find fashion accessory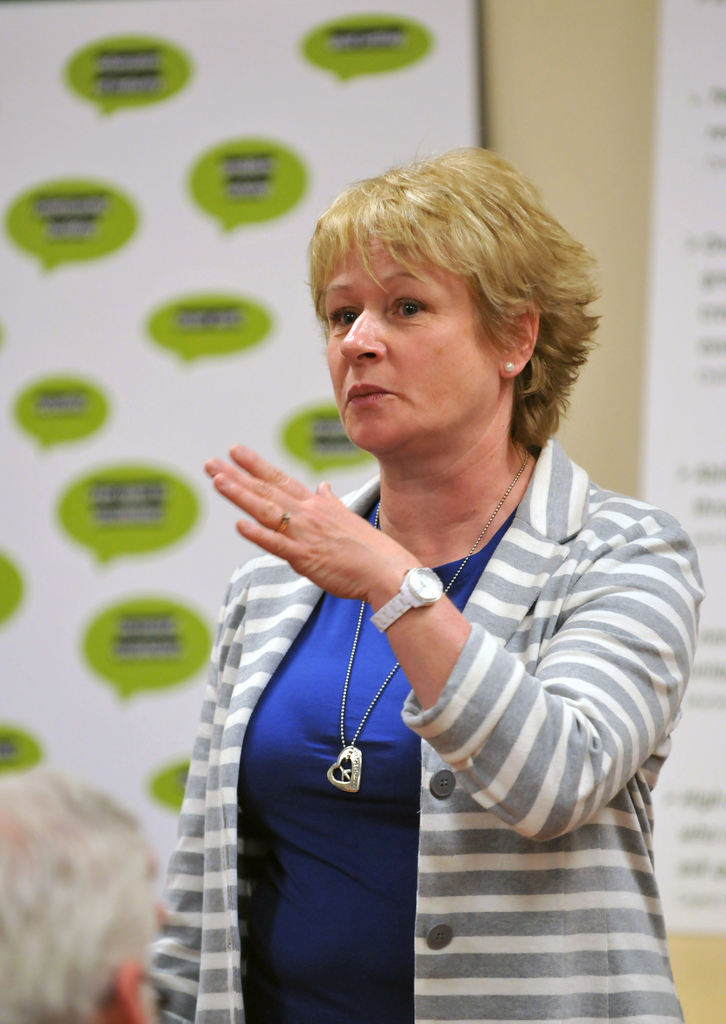
select_region(499, 356, 519, 374)
